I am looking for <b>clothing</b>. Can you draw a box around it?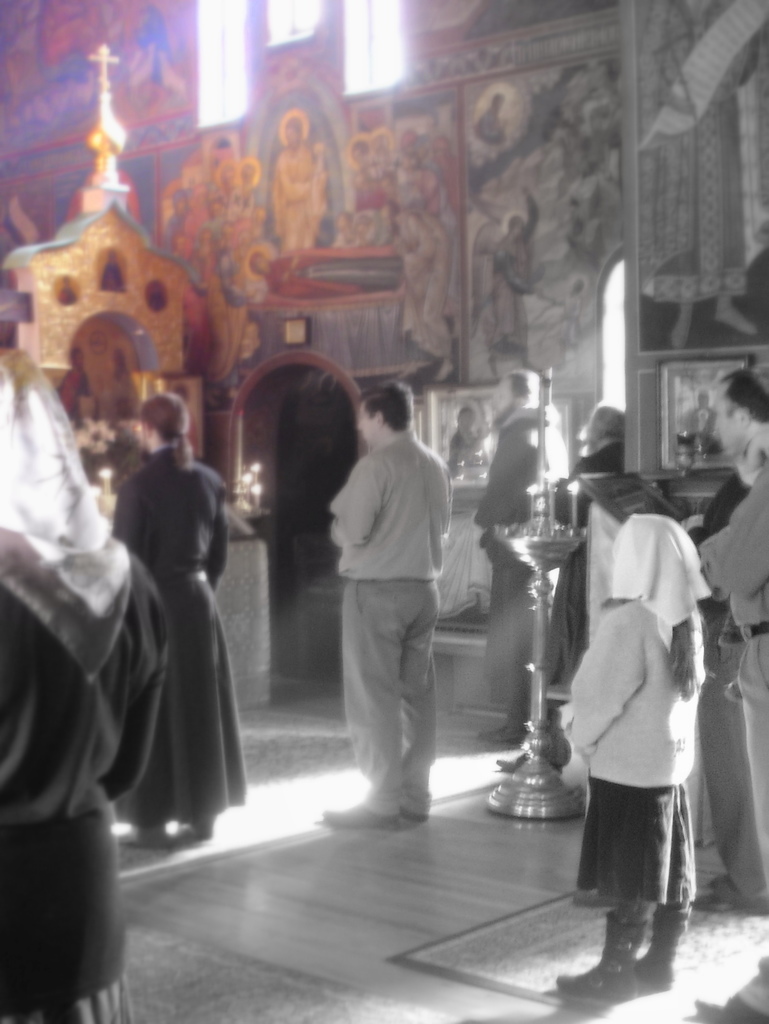
Sure, the bounding box is (694,458,768,902).
